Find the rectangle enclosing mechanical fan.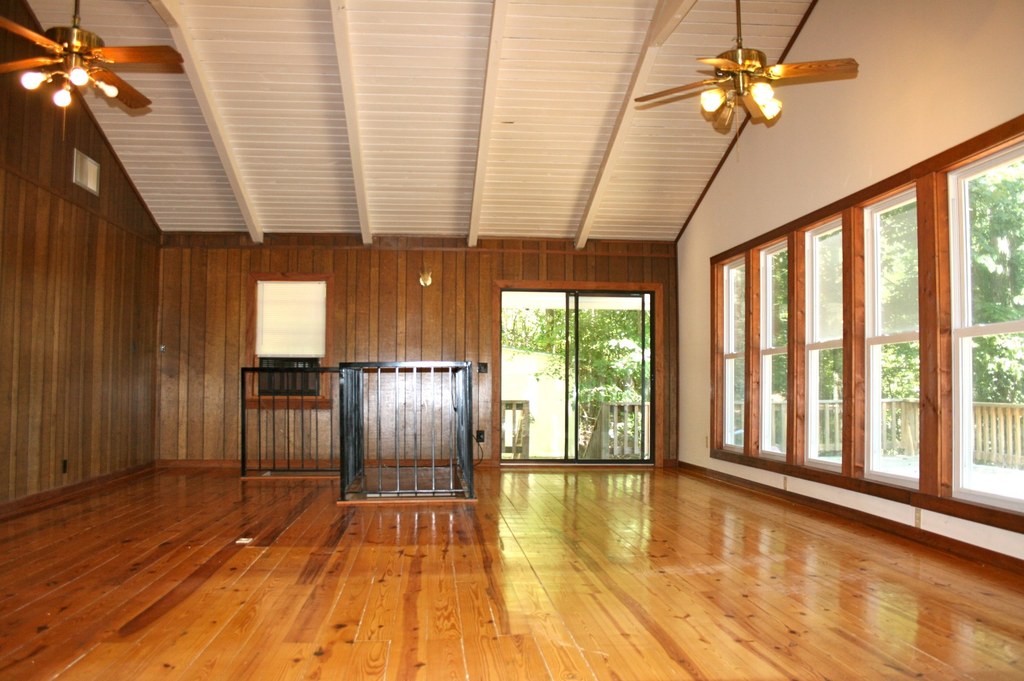
[left=635, top=0, right=861, bottom=125].
